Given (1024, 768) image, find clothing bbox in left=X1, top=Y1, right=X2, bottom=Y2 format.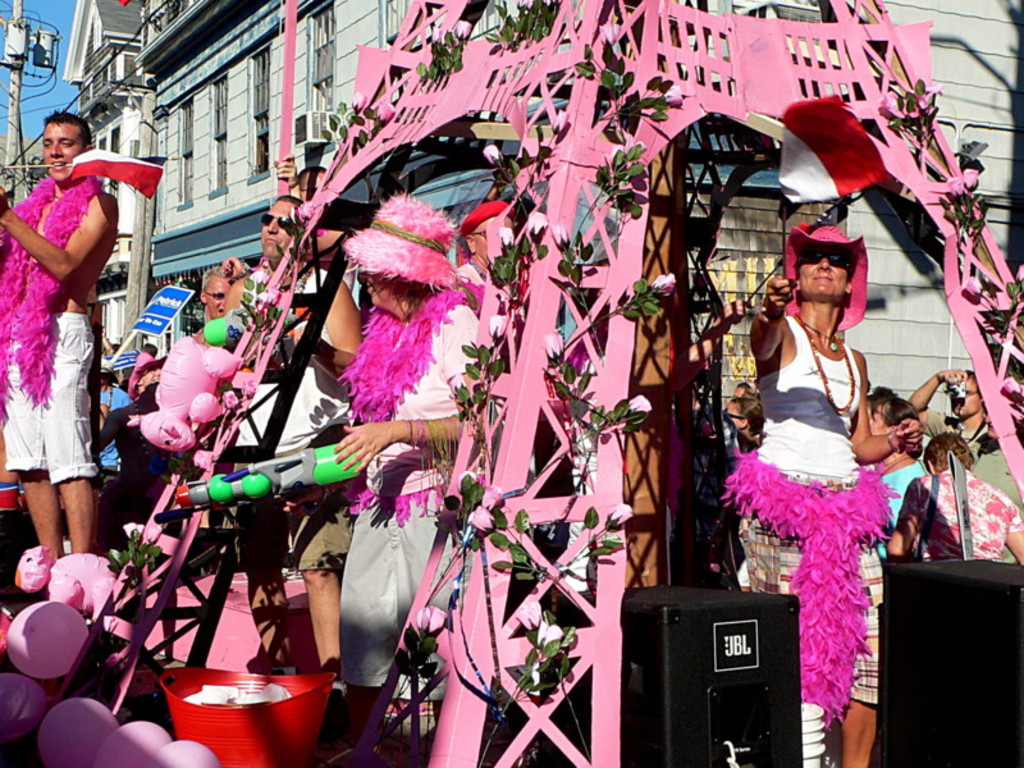
left=722, top=430, right=771, bottom=475.
